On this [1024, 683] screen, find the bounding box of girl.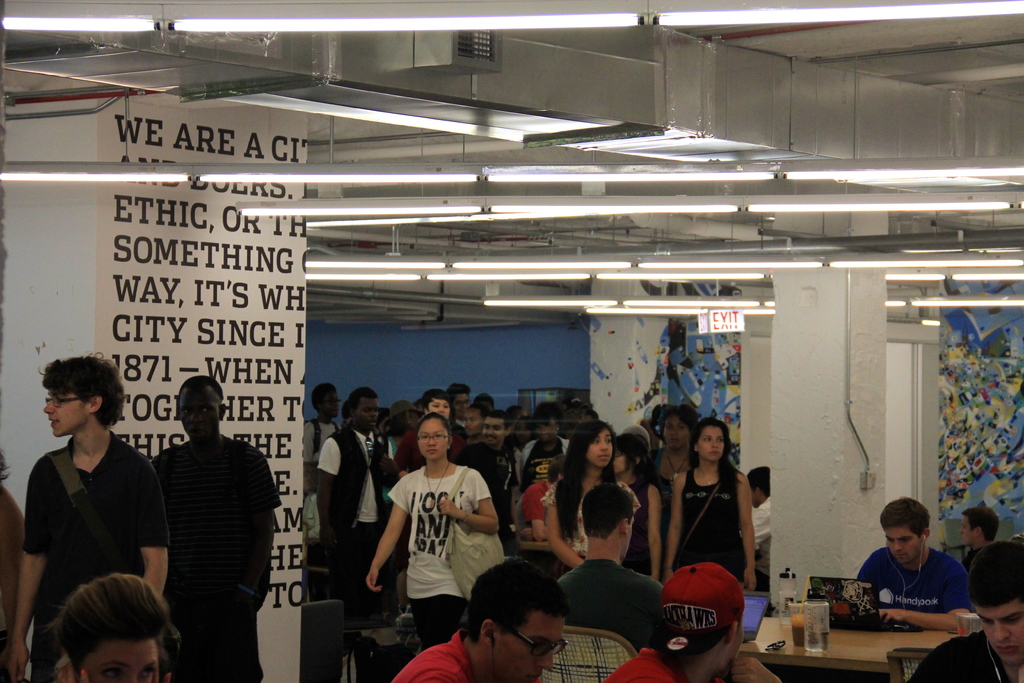
Bounding box: BBox(664, 418, 759, 588).
